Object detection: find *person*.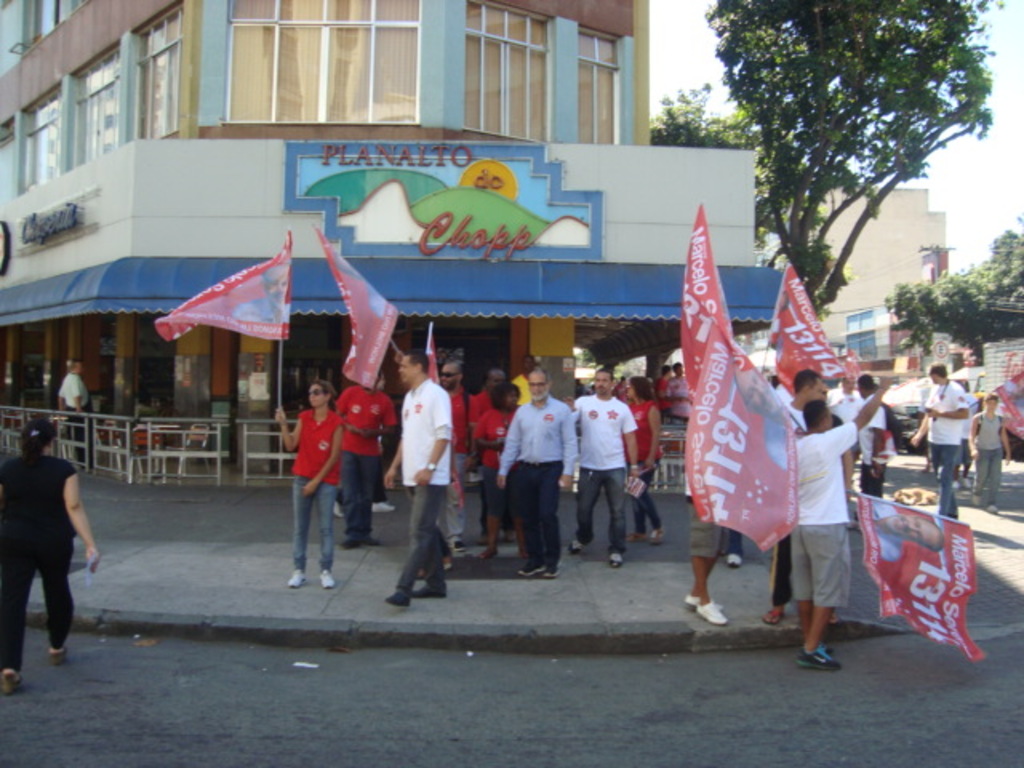
l=774, t=394, r=846, b=646.
